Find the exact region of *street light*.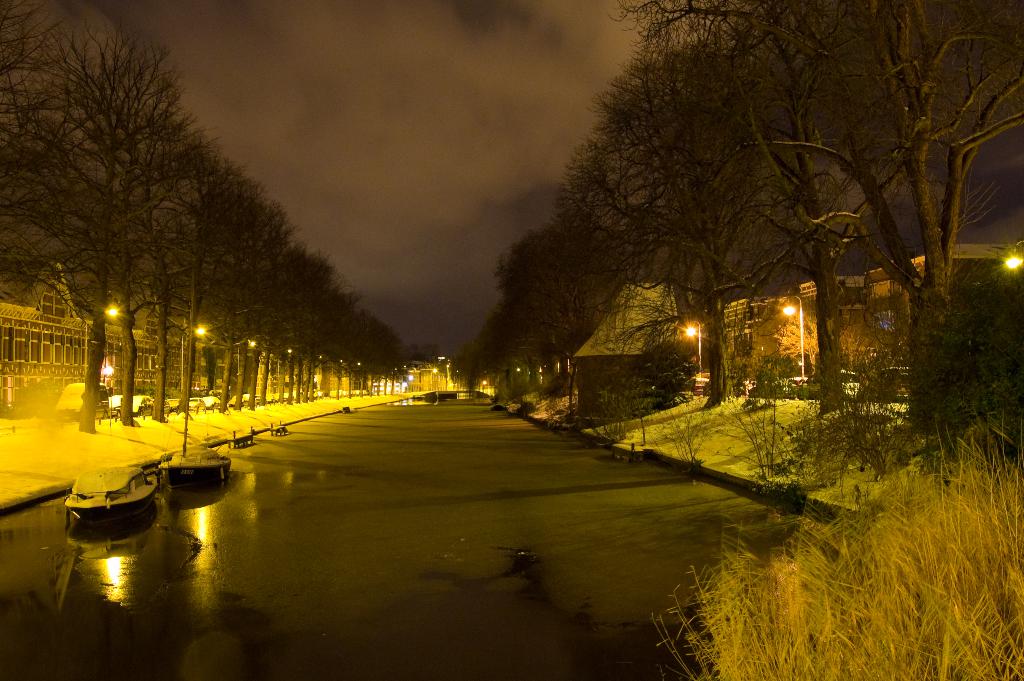
Exact region: <box>1004,239,1023,277</box>.
